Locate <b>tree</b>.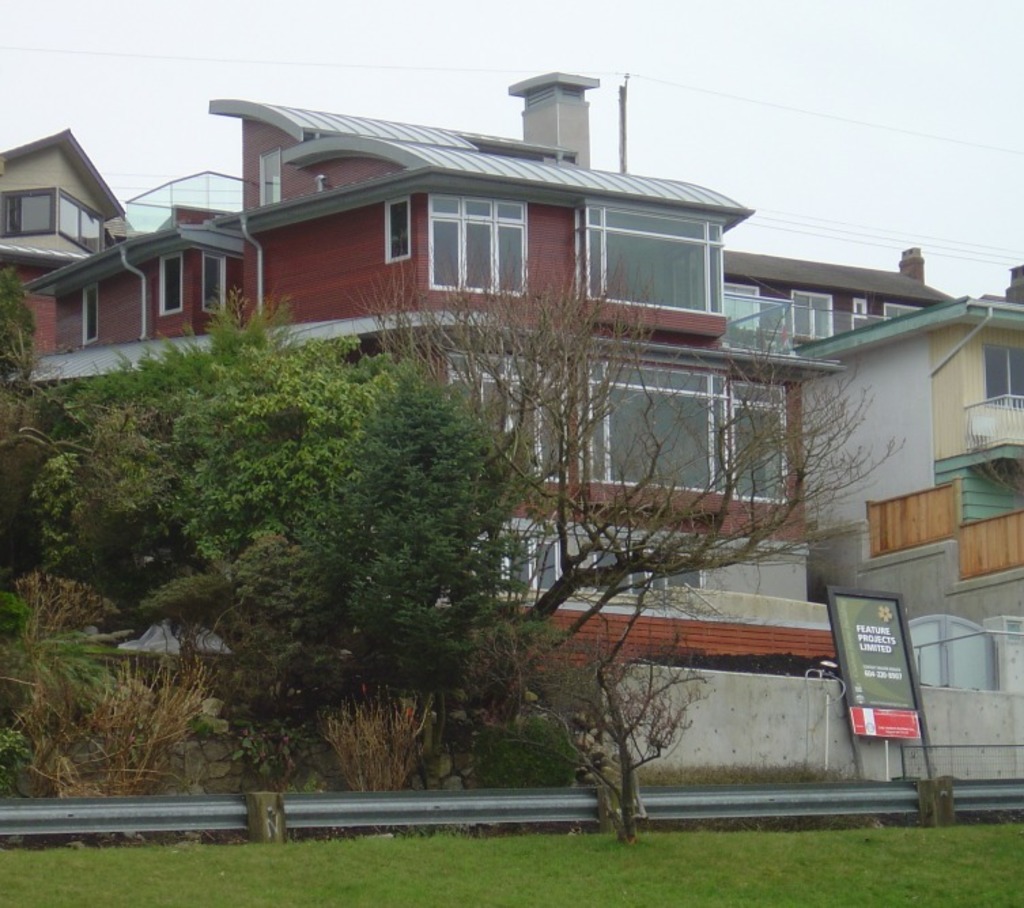
Bounding box: <box>58,298,570,737</box>.
